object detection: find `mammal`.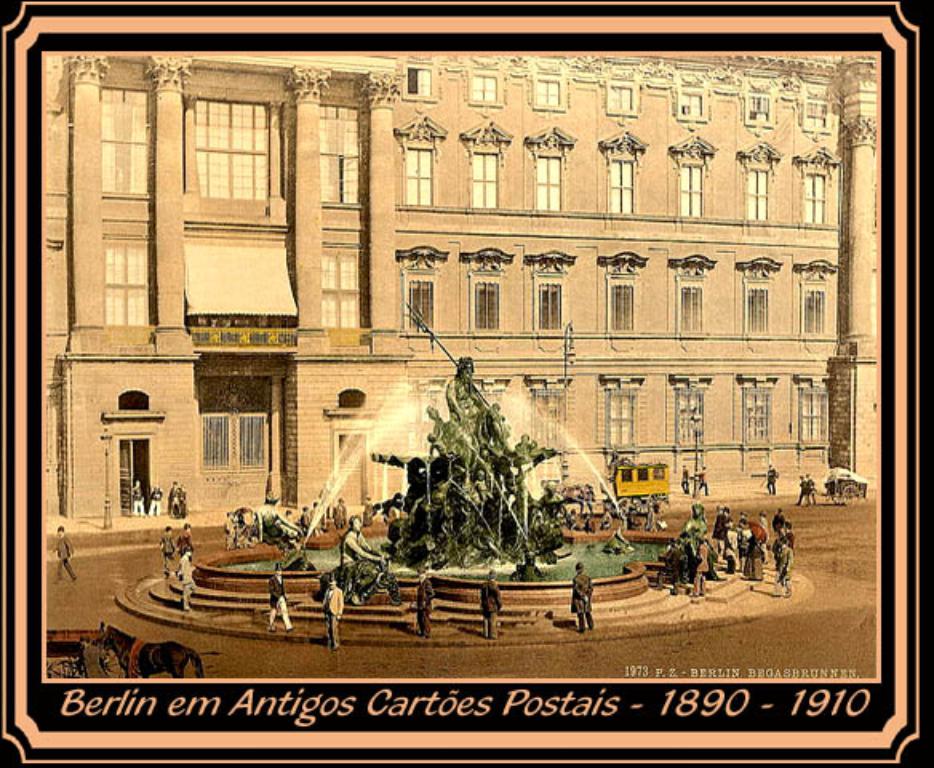
(50,522,75,582).
